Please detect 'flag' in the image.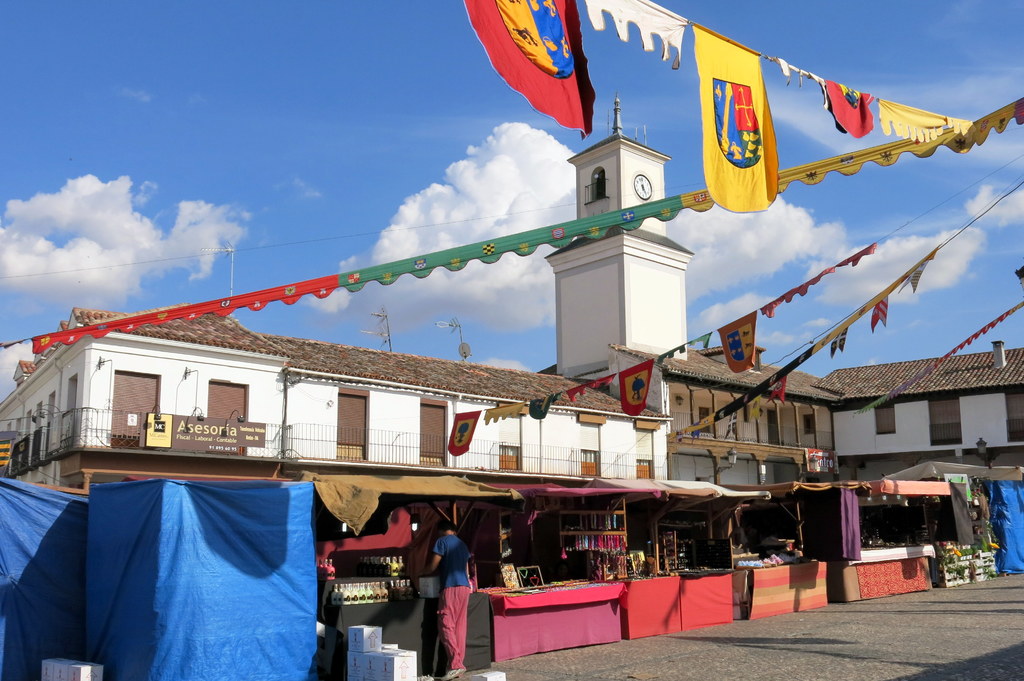
x1=830, y1=326, x2=851, y2=360.
